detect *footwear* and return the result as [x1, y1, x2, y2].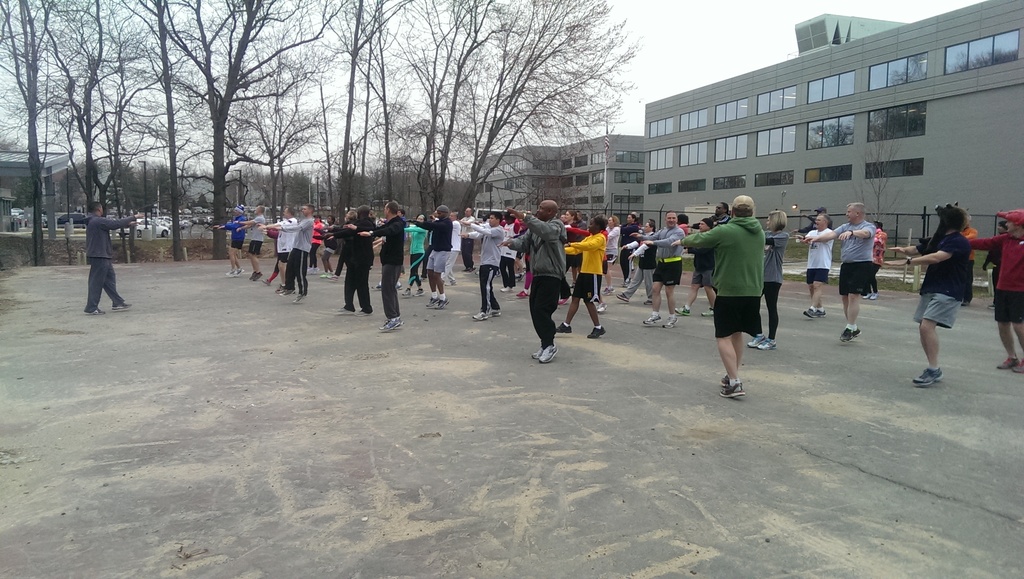
[270, 286, 287, 295].
